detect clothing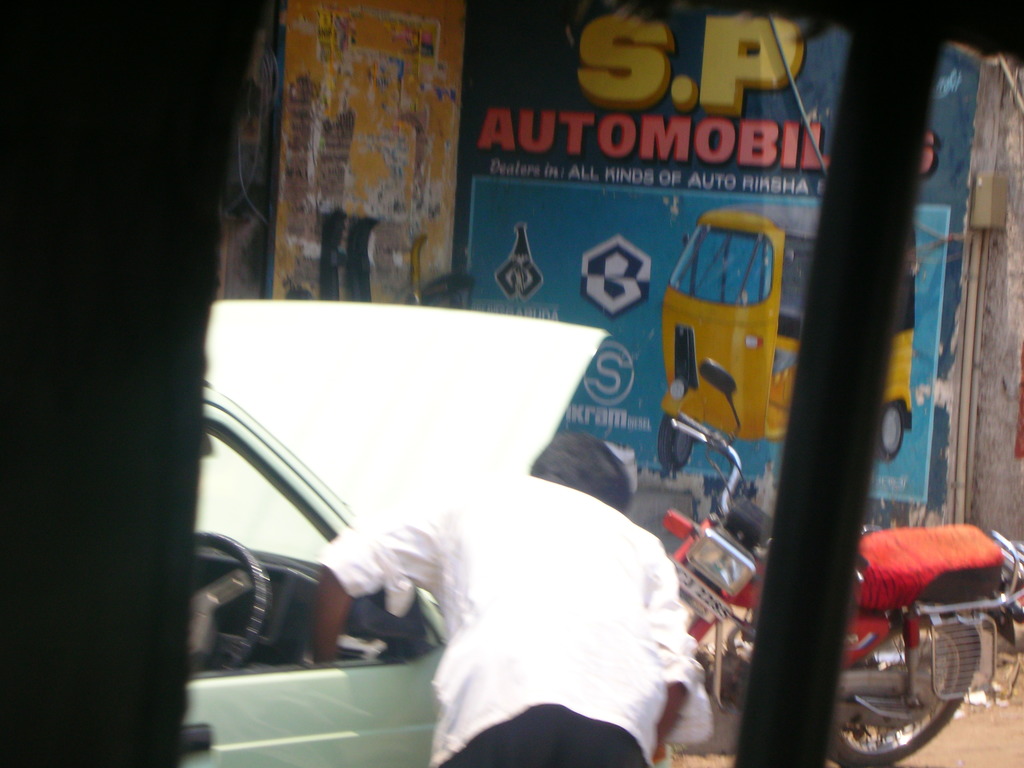
[335,475,717,767]
